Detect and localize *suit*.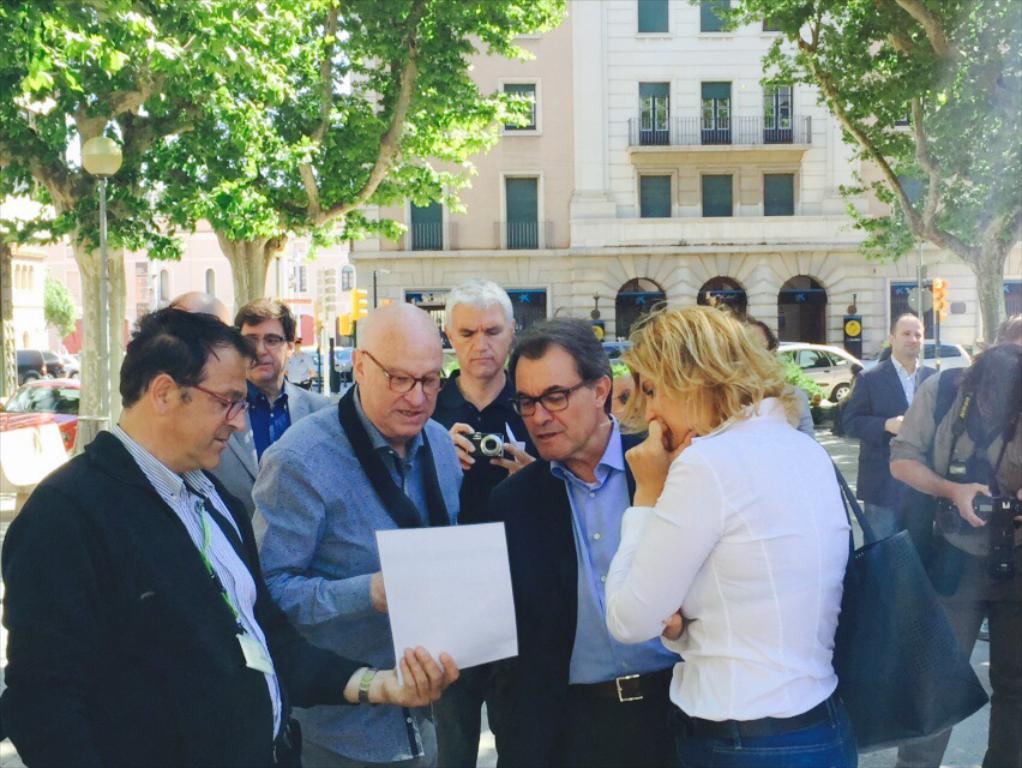
Localized at bbox=[211, 373, 327, 518].
